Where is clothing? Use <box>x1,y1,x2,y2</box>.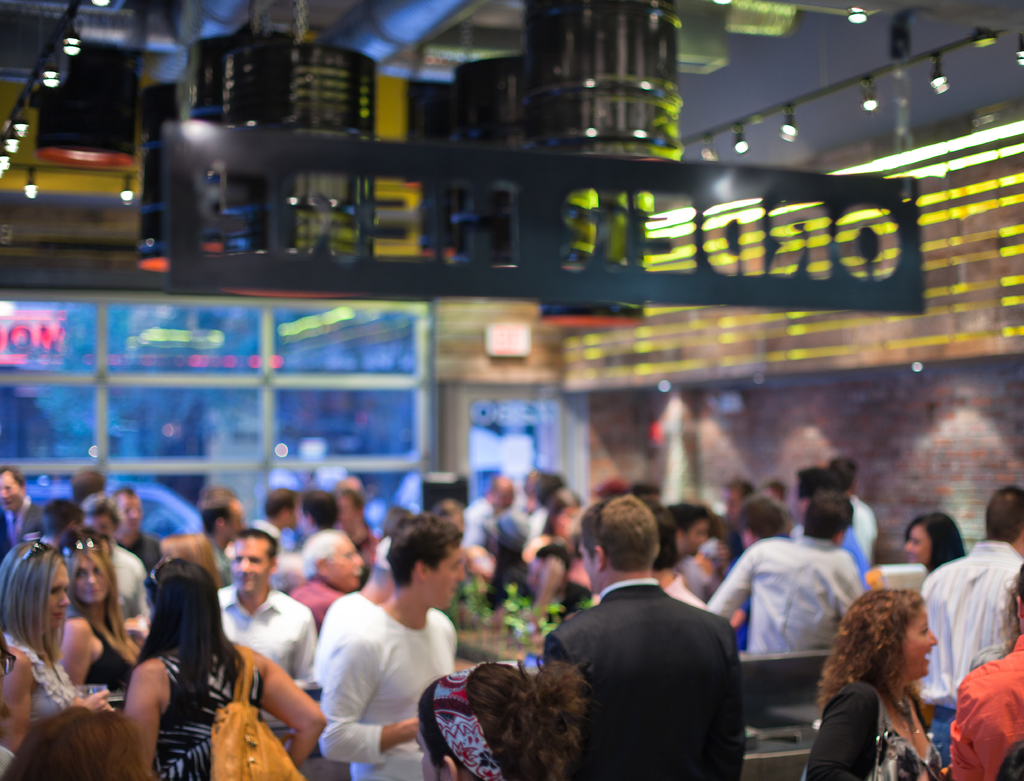
<box>274,565,344,636</box>.
